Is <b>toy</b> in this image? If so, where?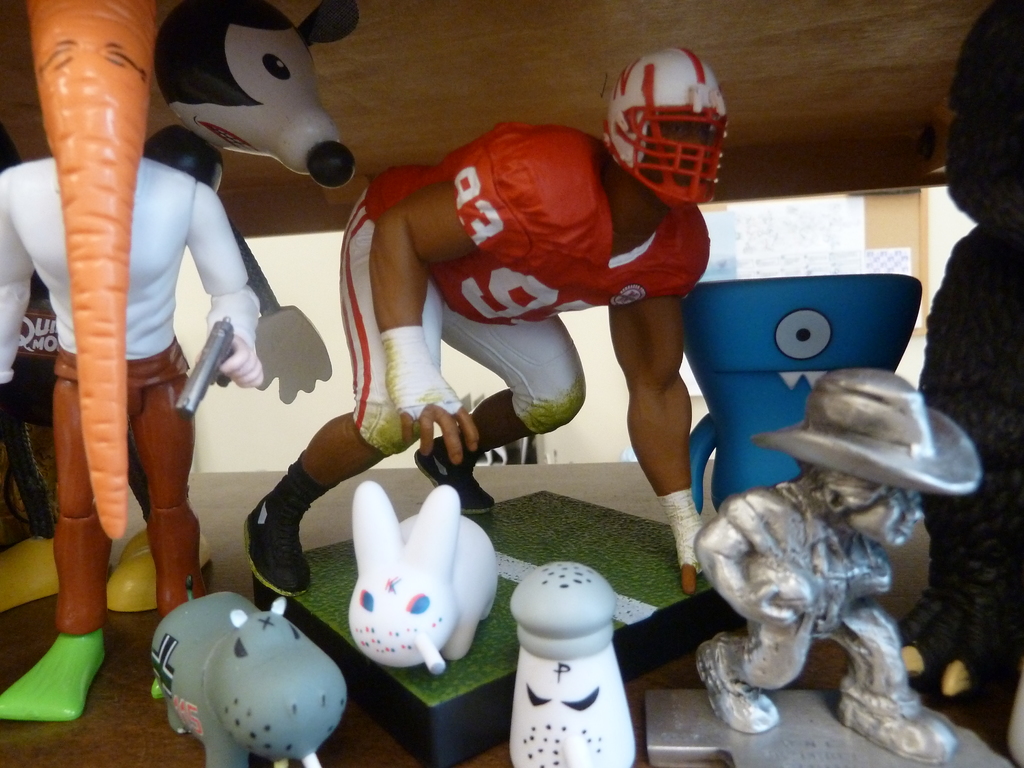
Yes, at detection(673, 376, 979, 751).
